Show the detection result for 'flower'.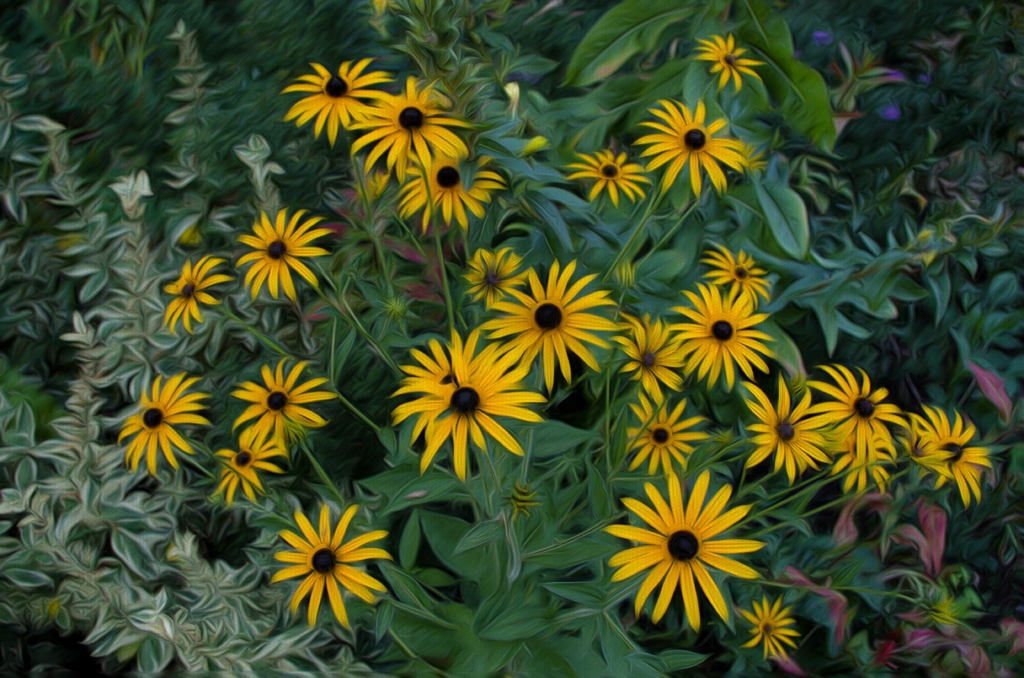
crop(615, 401, 714, 486).
